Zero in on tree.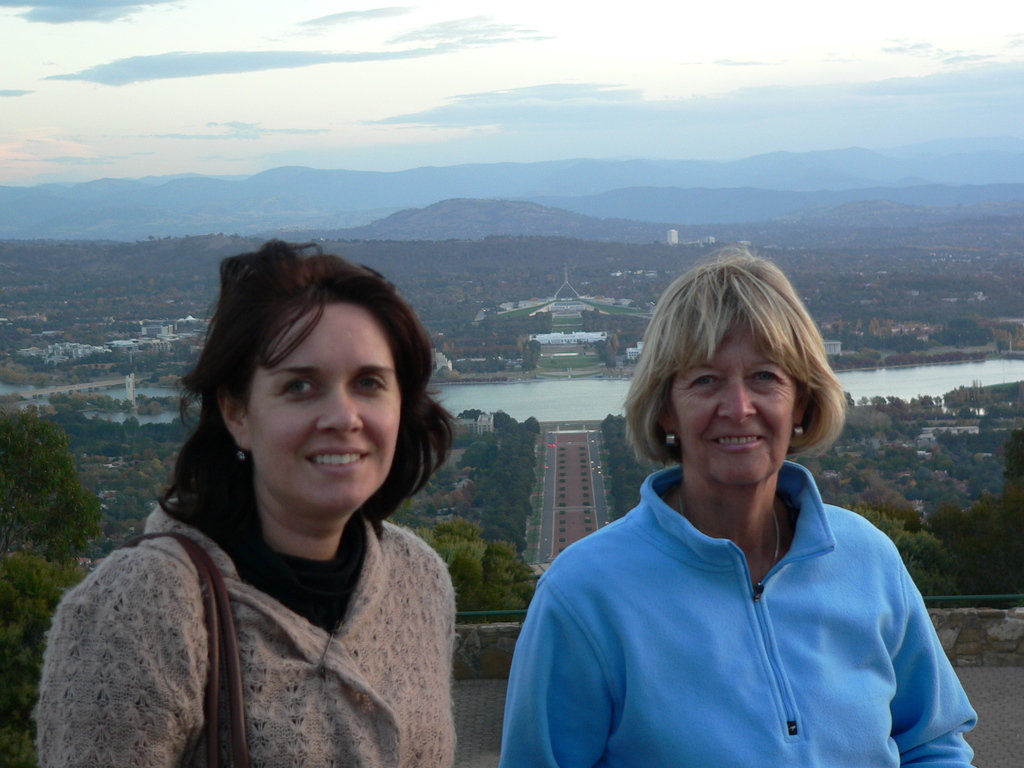
Zeroed in: rect(0, 397, 92, 557).
